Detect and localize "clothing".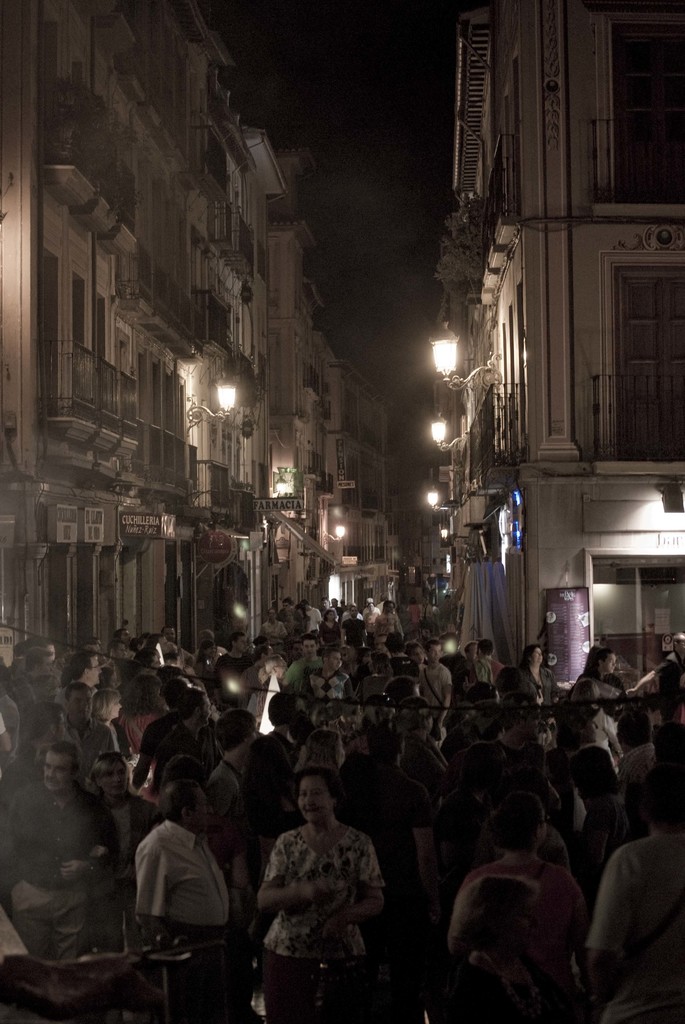
Localized at <region>138, 810, 235, 943</region>.
